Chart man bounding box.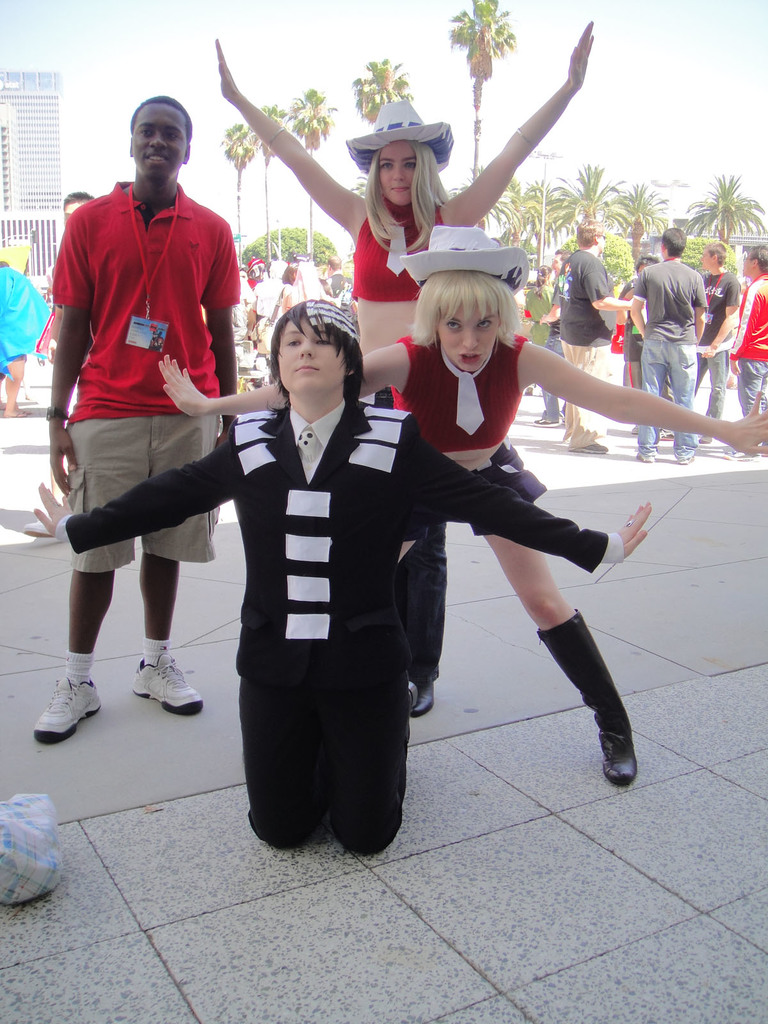
Charted: x1=556 y1=221 x2=618 y2=453.
